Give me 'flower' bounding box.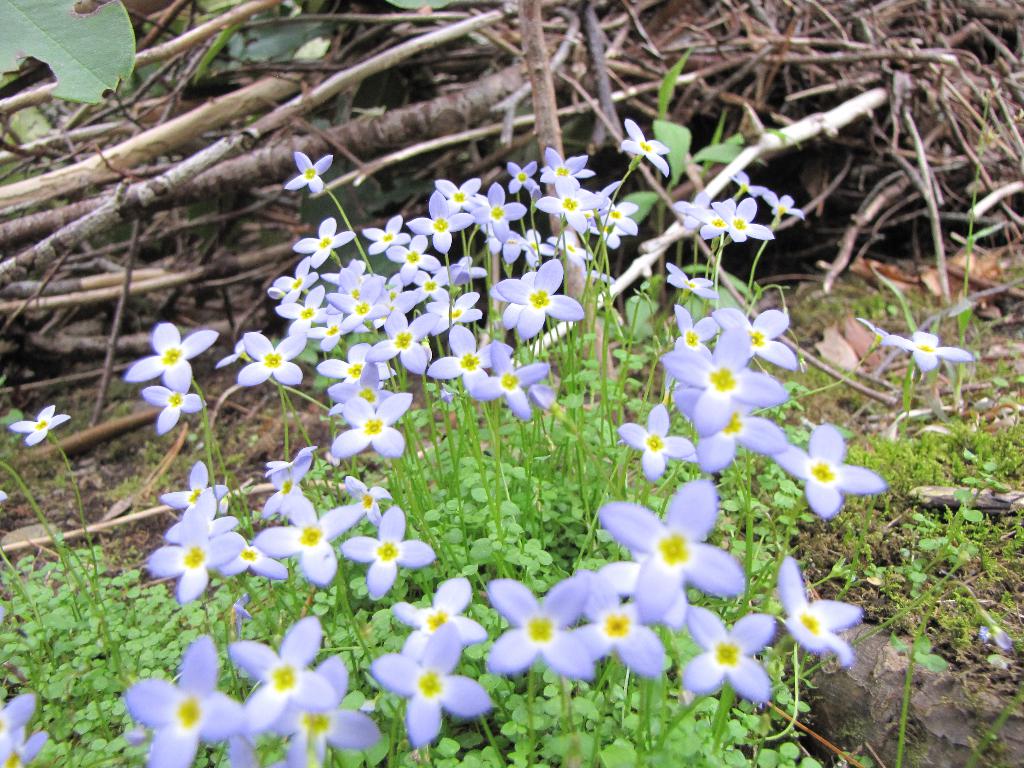
{"x1": 689, "y1": 202, "x2": 736, "y2": 243}.
